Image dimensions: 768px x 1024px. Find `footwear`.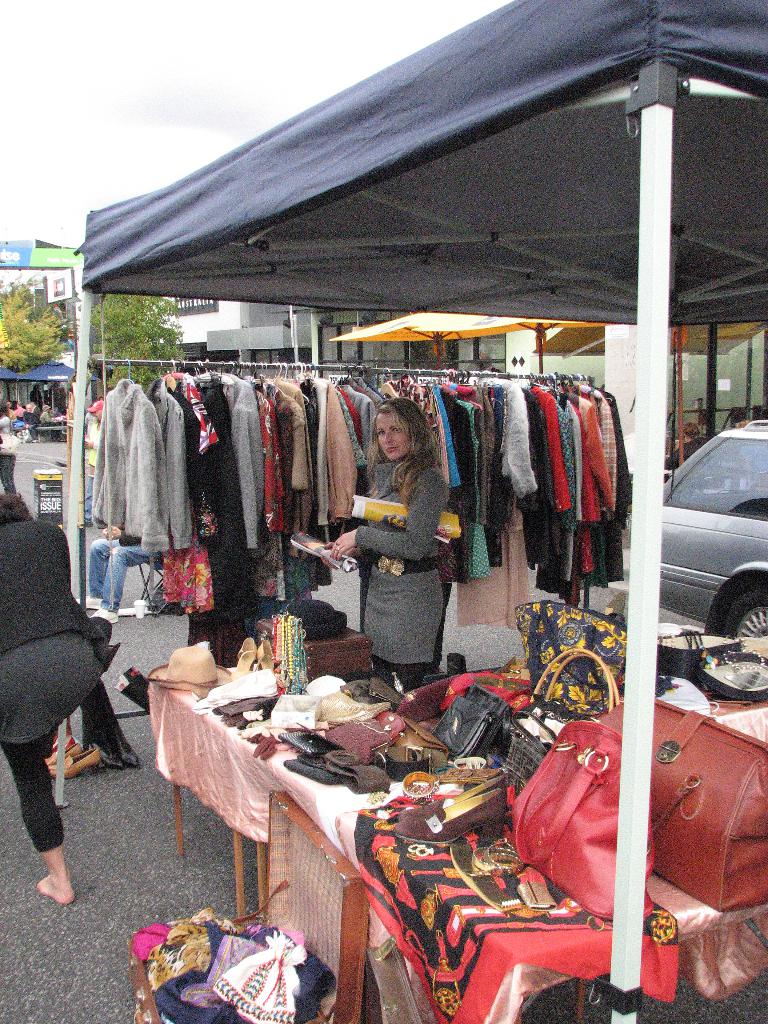
l=13, t=817, r=70, b=920.
